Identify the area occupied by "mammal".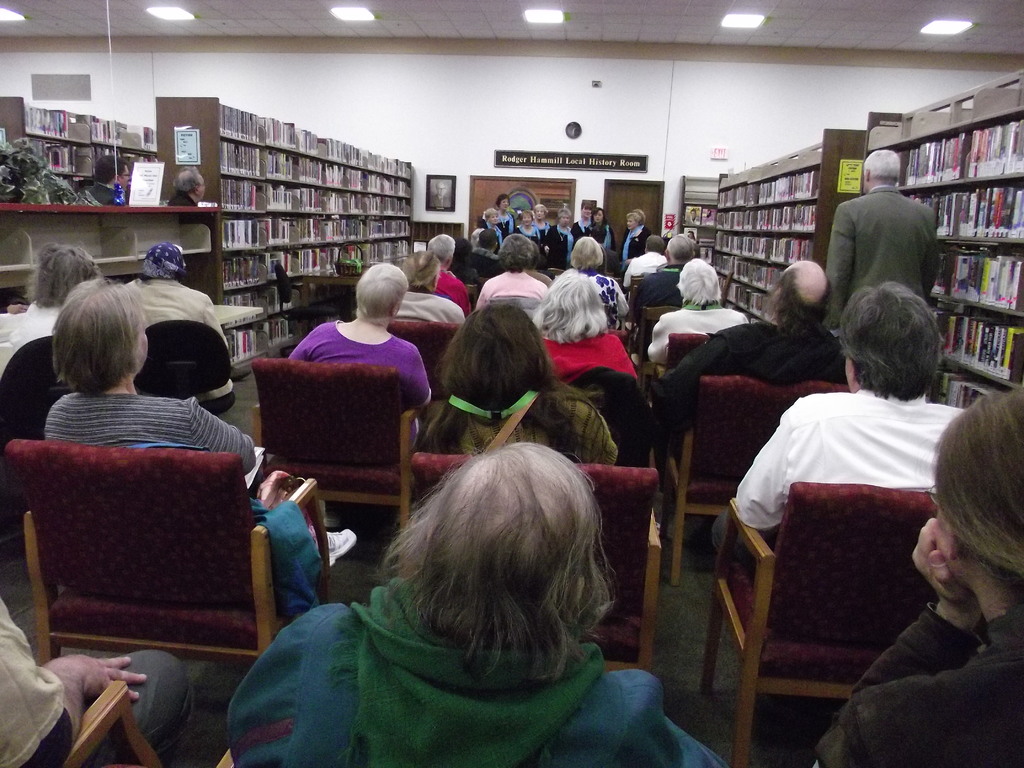
Area: 285,258,434,527.
